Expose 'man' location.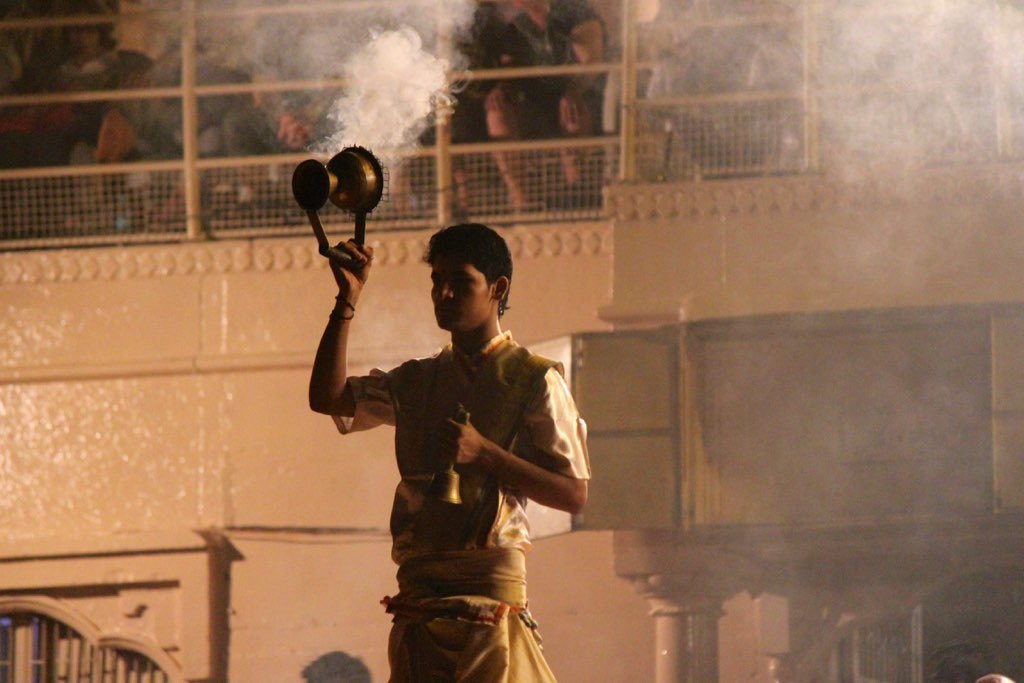
Exposed at x1=308 y1=206 x2=590 y2=682.
